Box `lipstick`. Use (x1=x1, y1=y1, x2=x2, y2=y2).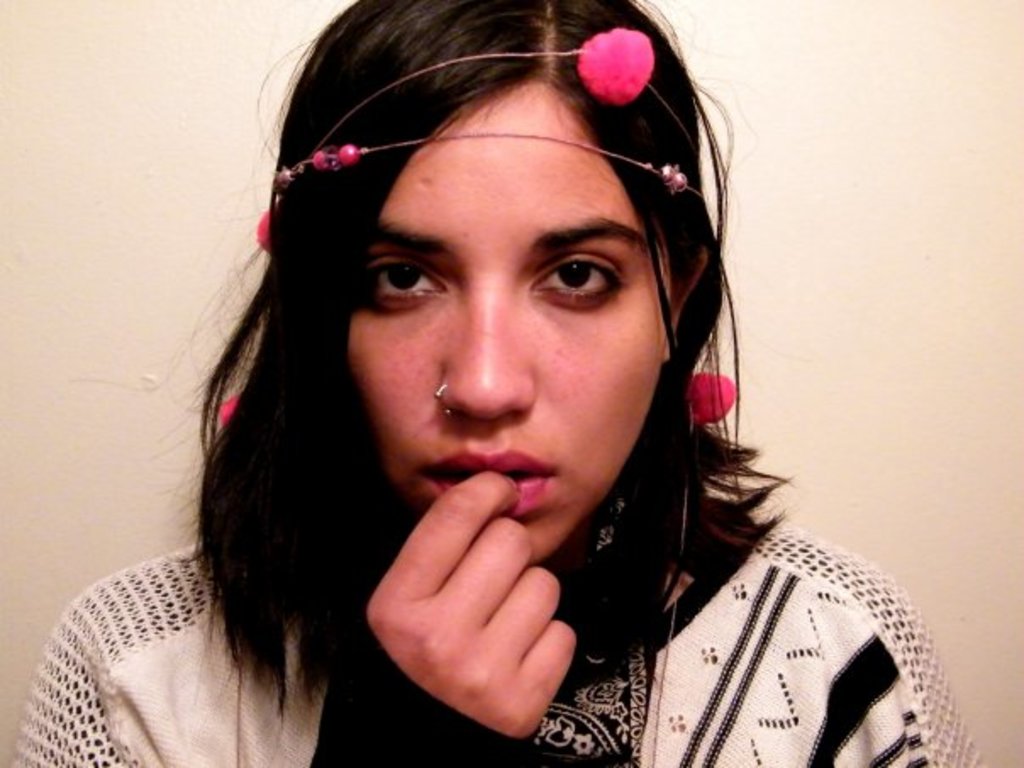
(x1=420, y1=446, x2=556, y2=515).
